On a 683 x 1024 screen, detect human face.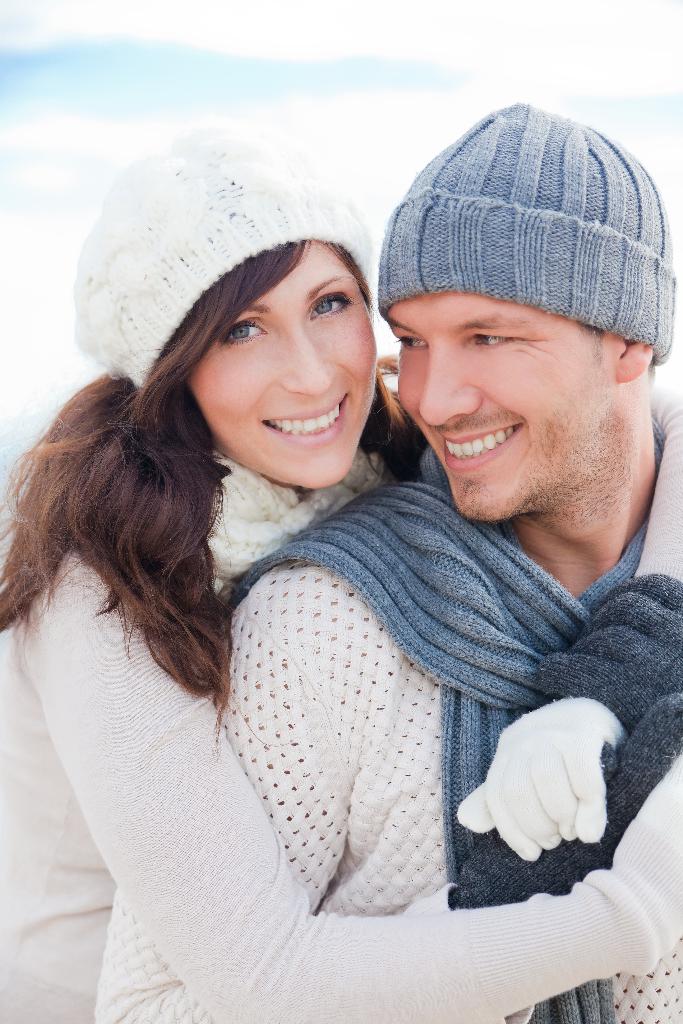
(x1=192, y1=247, x2=377, y2=492).
